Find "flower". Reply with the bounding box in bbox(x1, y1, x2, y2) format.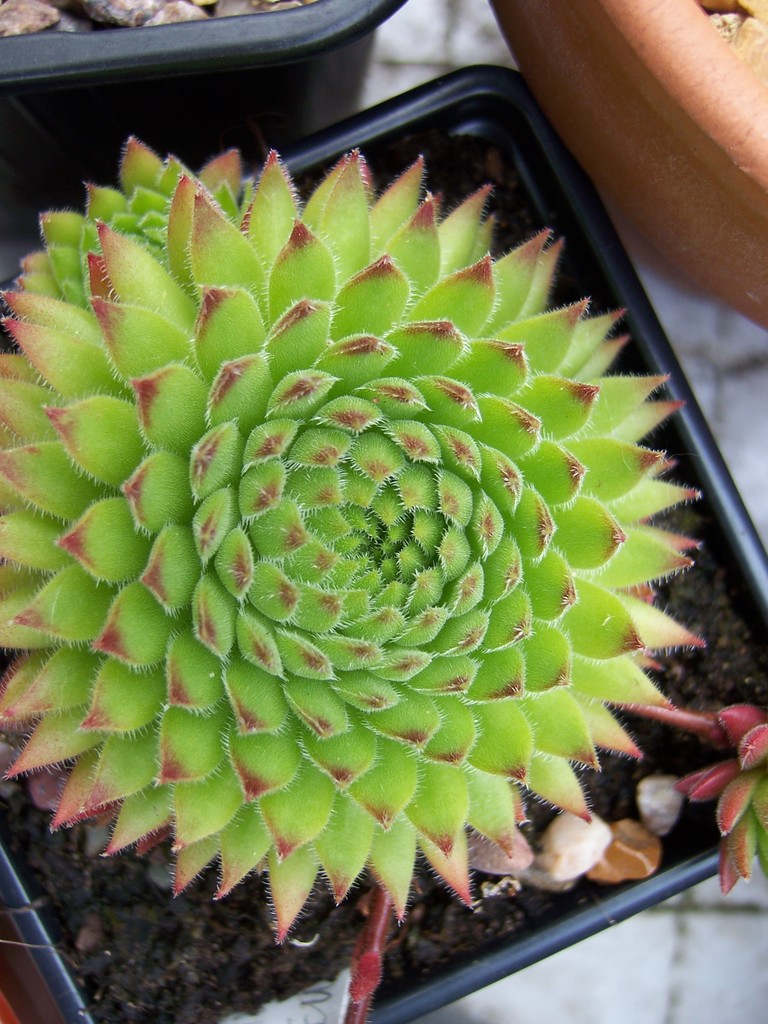
bbox(0, 130, 711, 940).
